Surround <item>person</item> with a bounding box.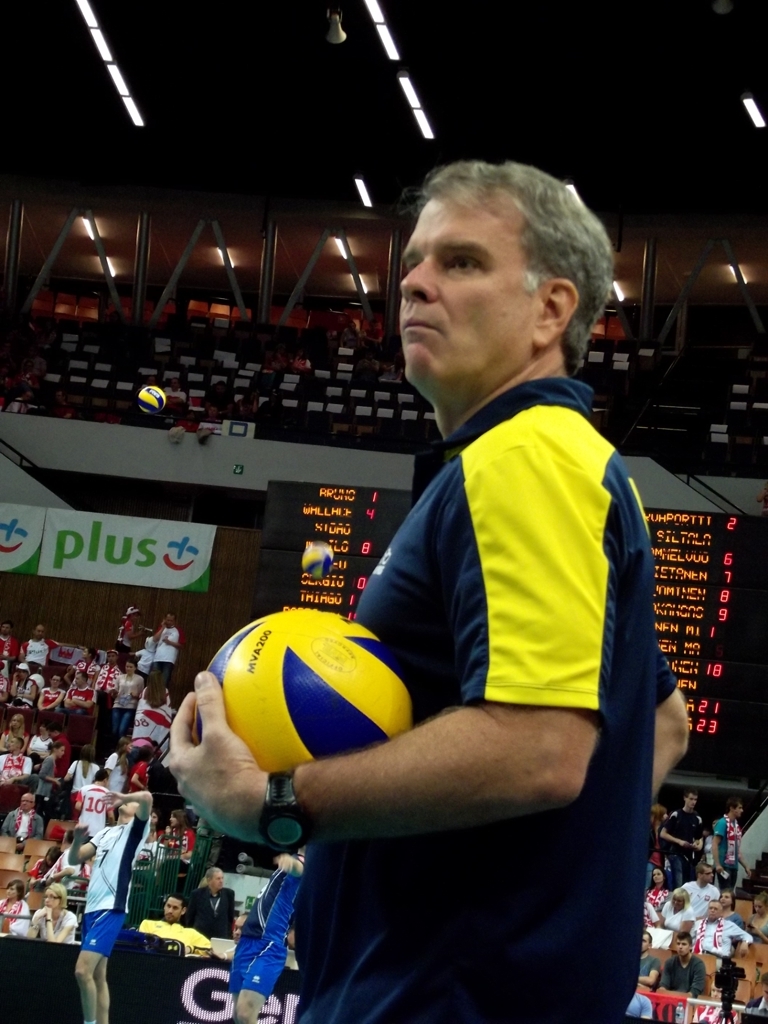
[127, 741, 153, 793].
